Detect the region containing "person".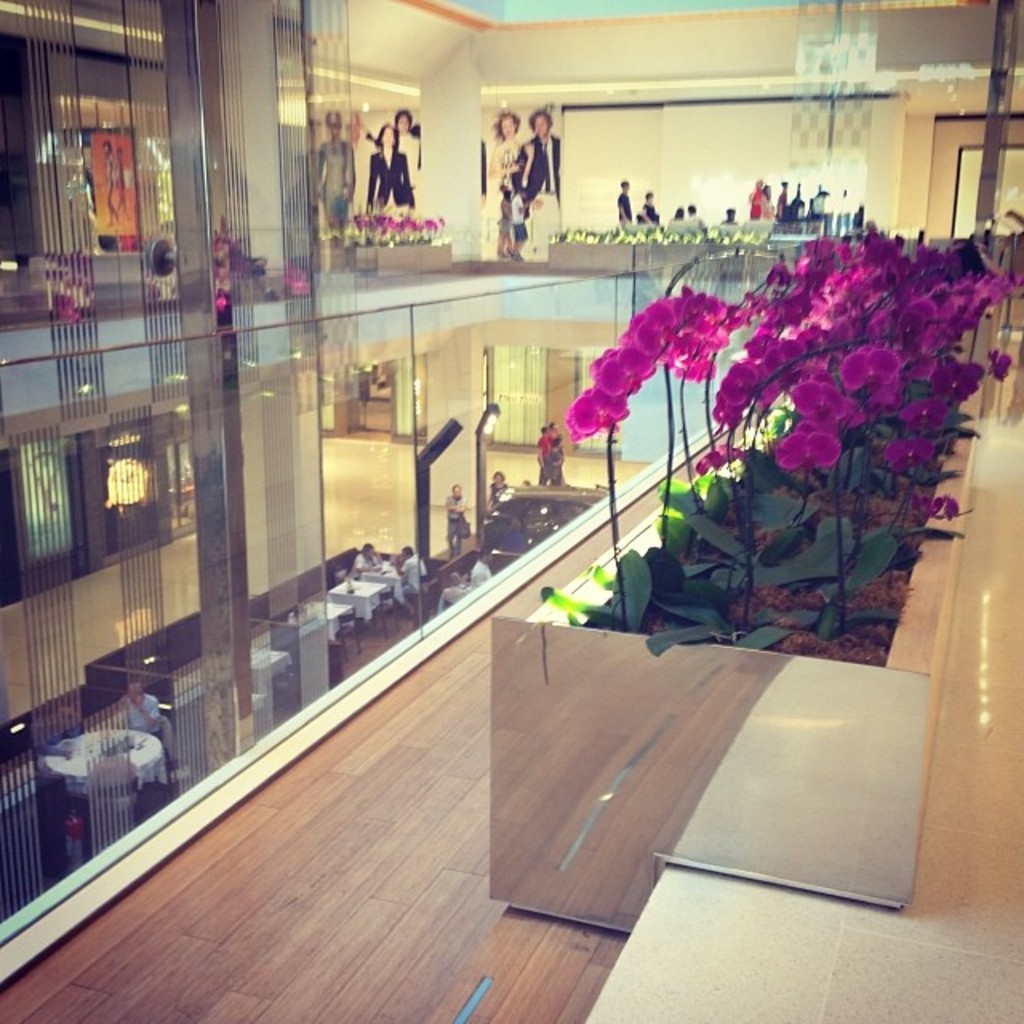
437:554:485:613.
